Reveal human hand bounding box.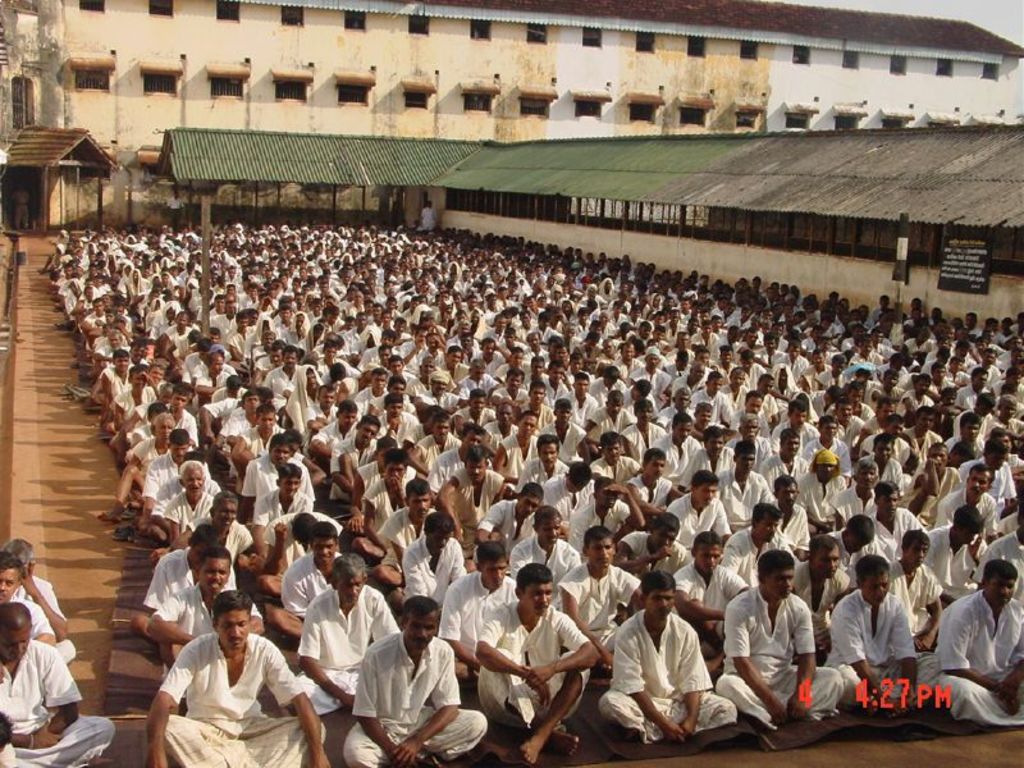
Revealed: locate(388, 739, 425, 767).
